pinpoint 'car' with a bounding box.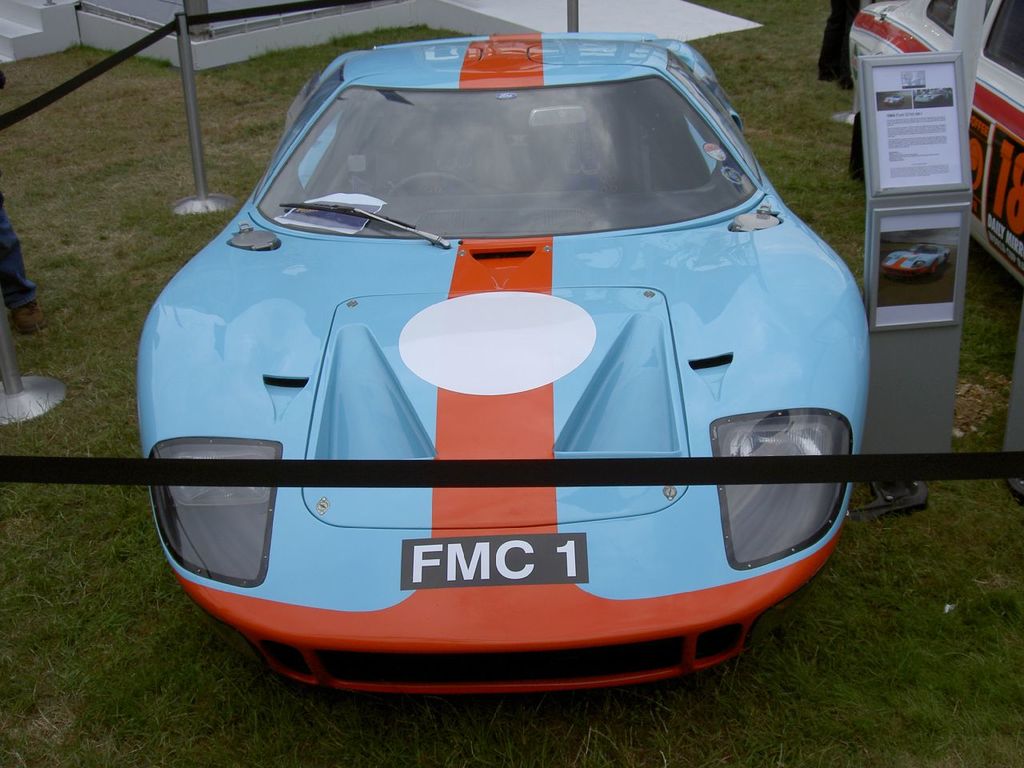
locate(850, 0, 1023, 288).
